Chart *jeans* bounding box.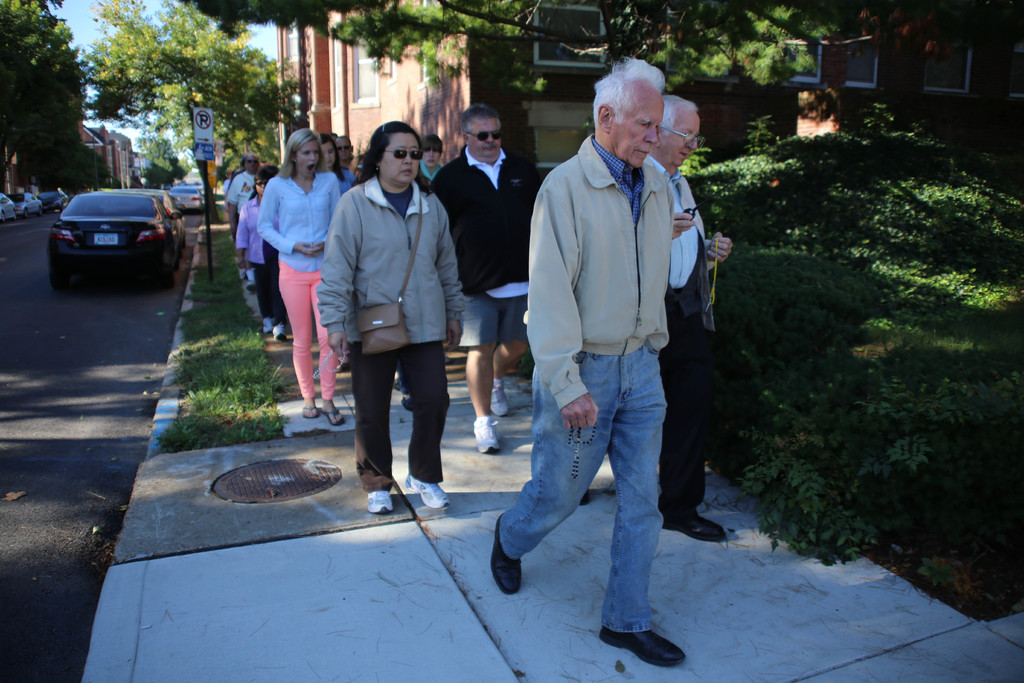
Charted: 355,339,461,484.
